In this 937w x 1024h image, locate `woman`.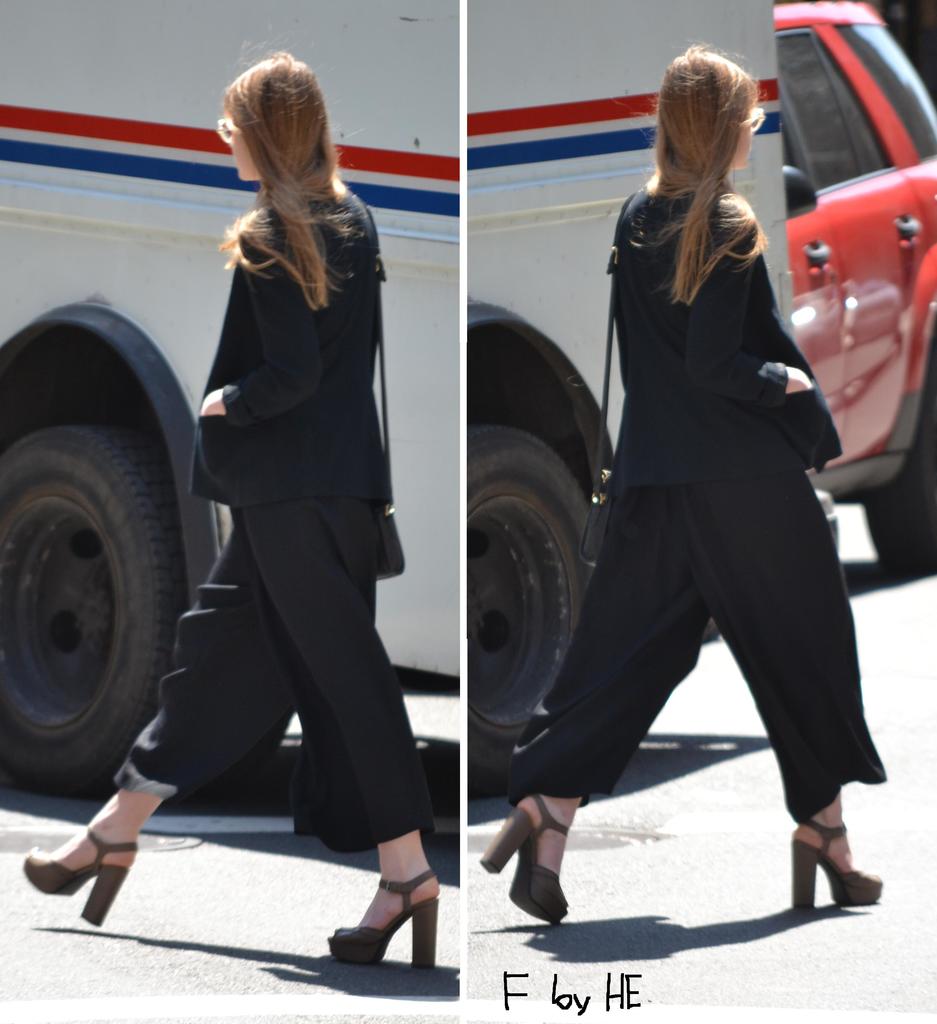
Bounding box: BBox(553, 22, 862, 924).
